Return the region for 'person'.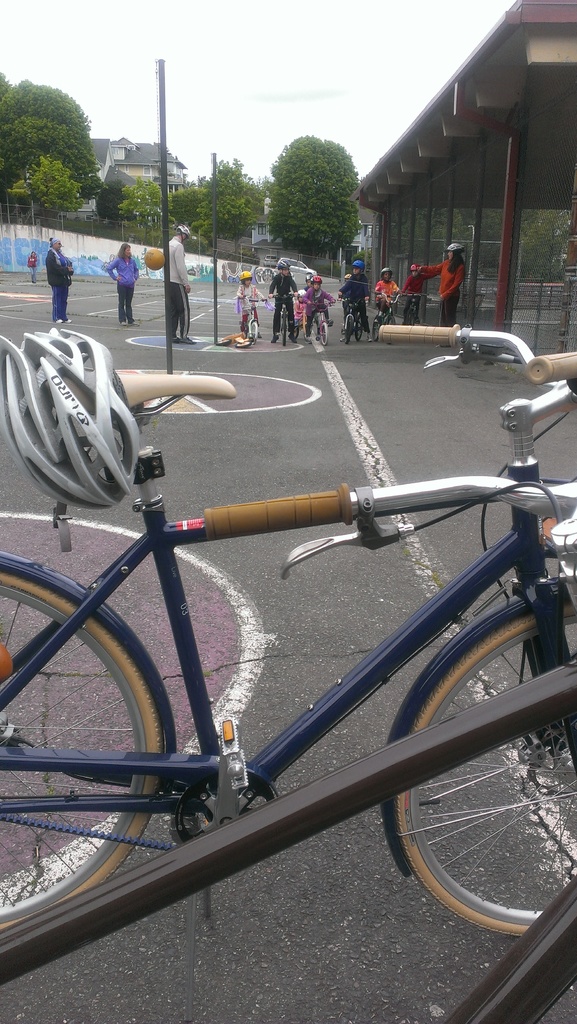
(47, 243, 77, 321).
